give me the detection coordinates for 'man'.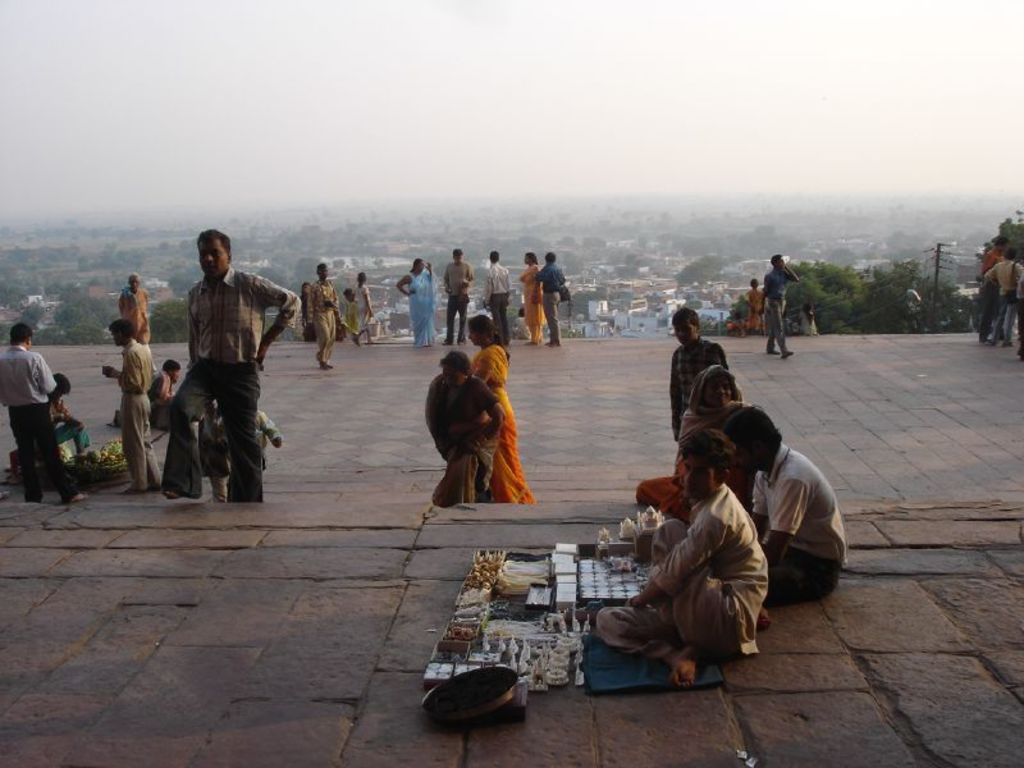
bbox=(480, 250, 515, 346).
